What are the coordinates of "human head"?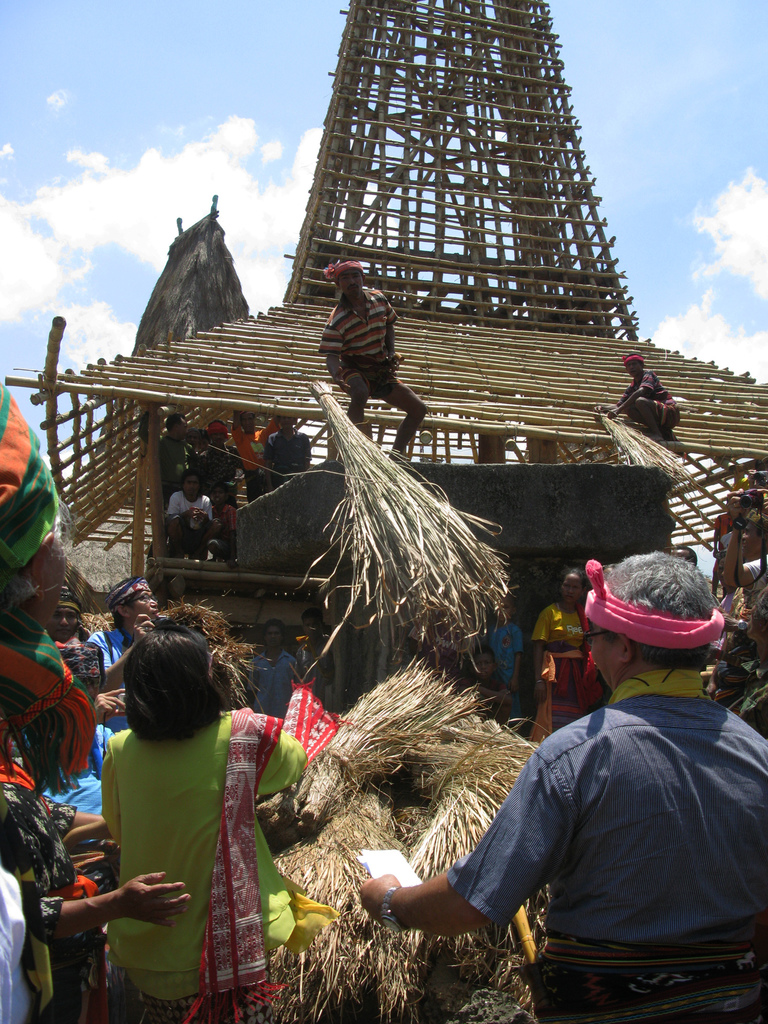
<region>719, 553, 731, 591</region>.
